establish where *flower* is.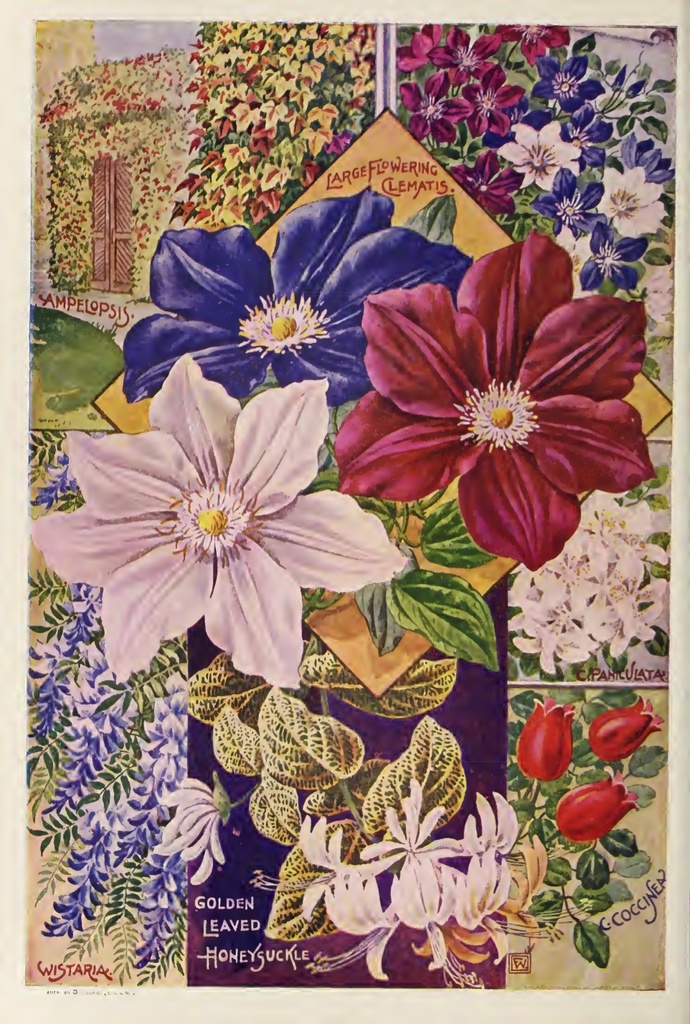
Established at pyautogui.locateOnScreen(552, 773, 643, 843).
